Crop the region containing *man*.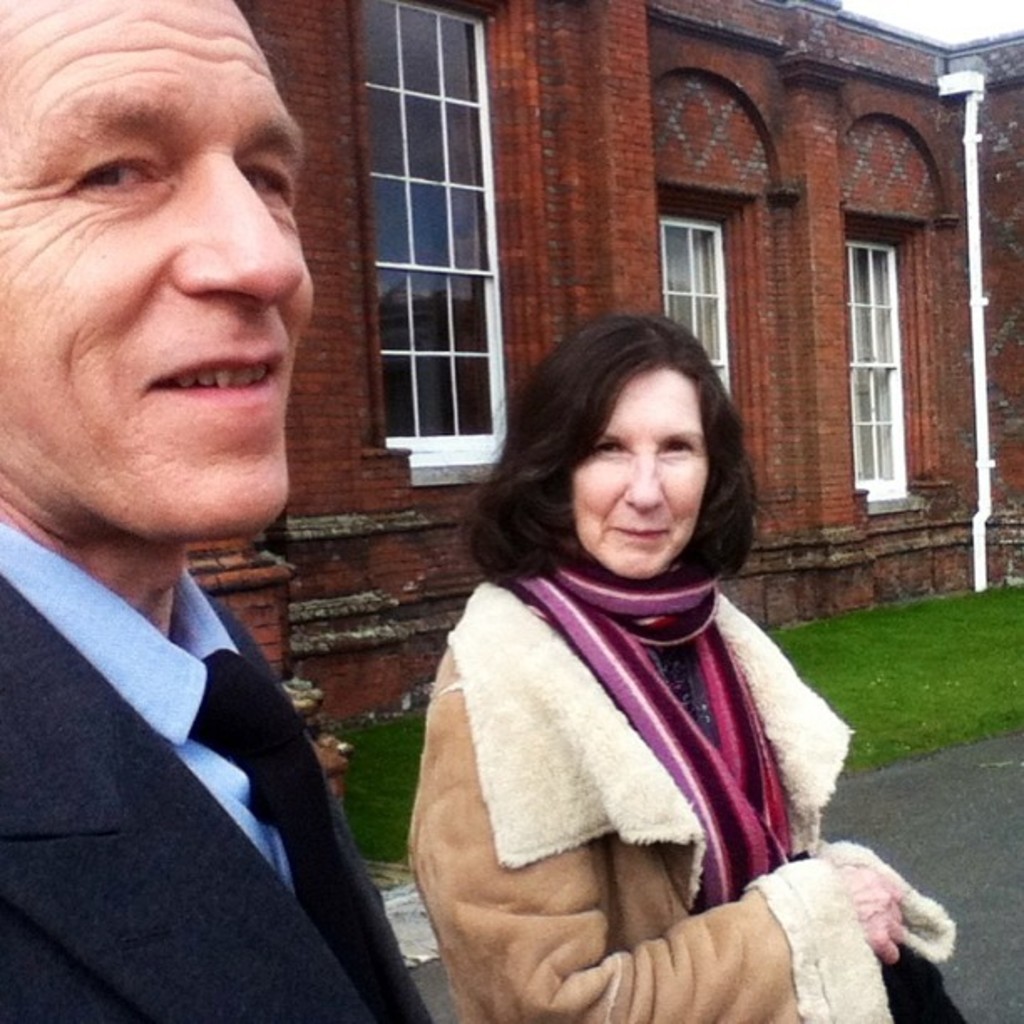
Crop region: l=0, t=32, r=408, b=1023.
